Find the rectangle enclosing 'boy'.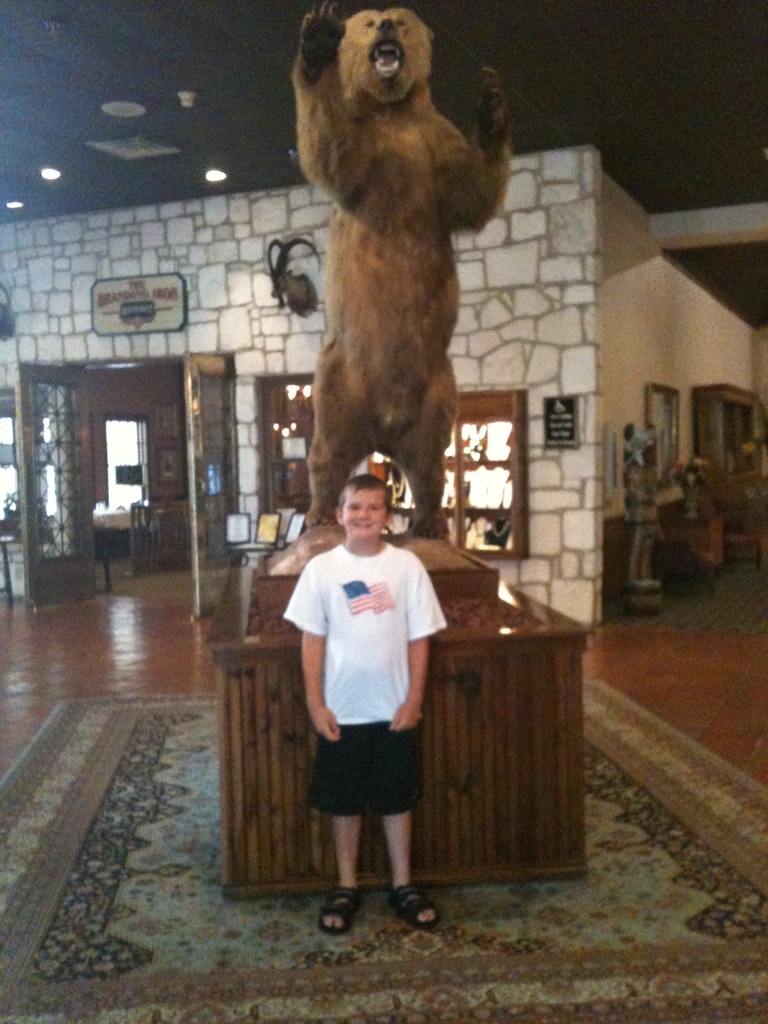
<box>267,475,484,925</box>.
